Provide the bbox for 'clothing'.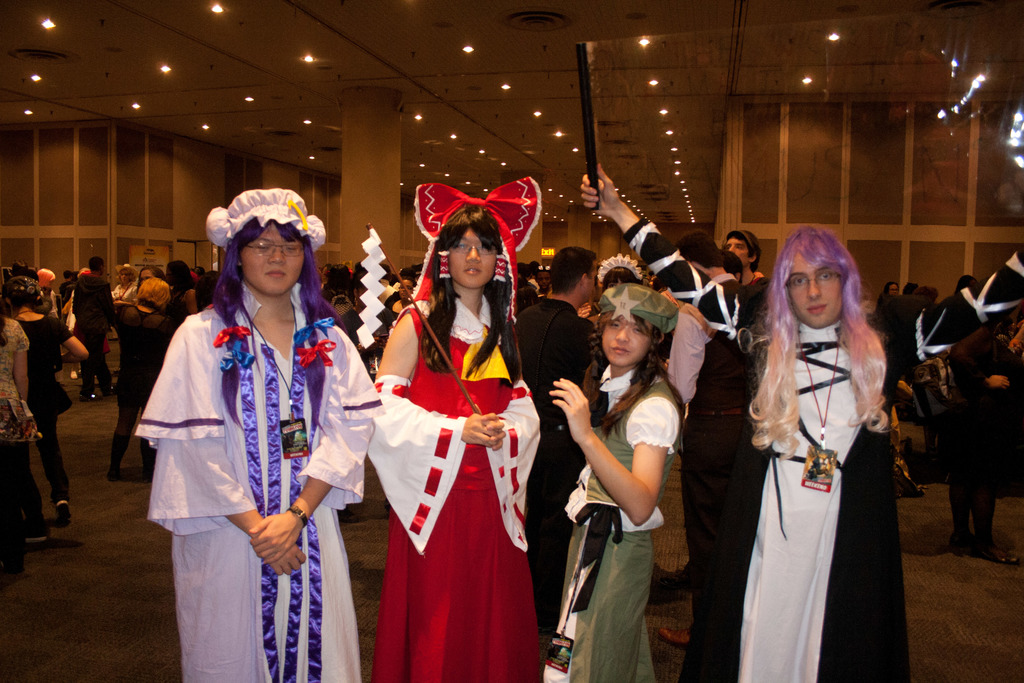
746:276:782:325.
